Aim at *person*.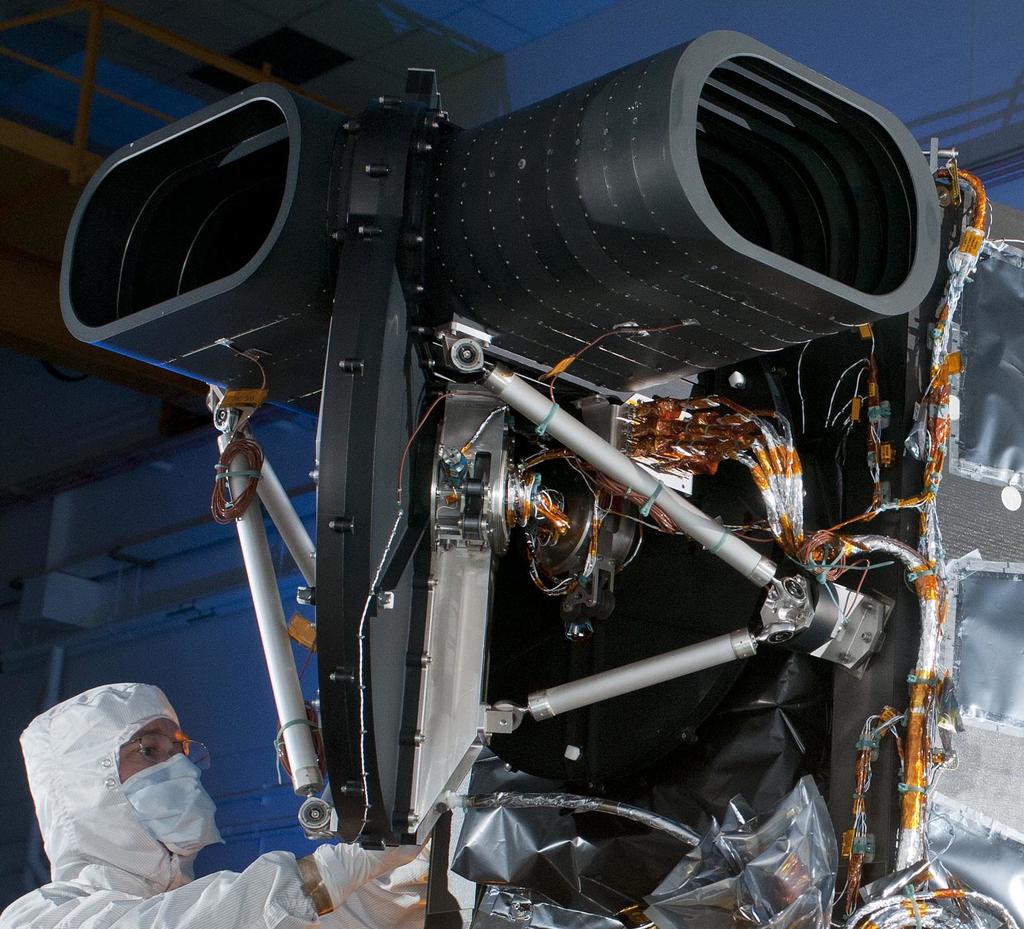
Aimed at <bbox>0, 675, 516, 928</bbox>.
